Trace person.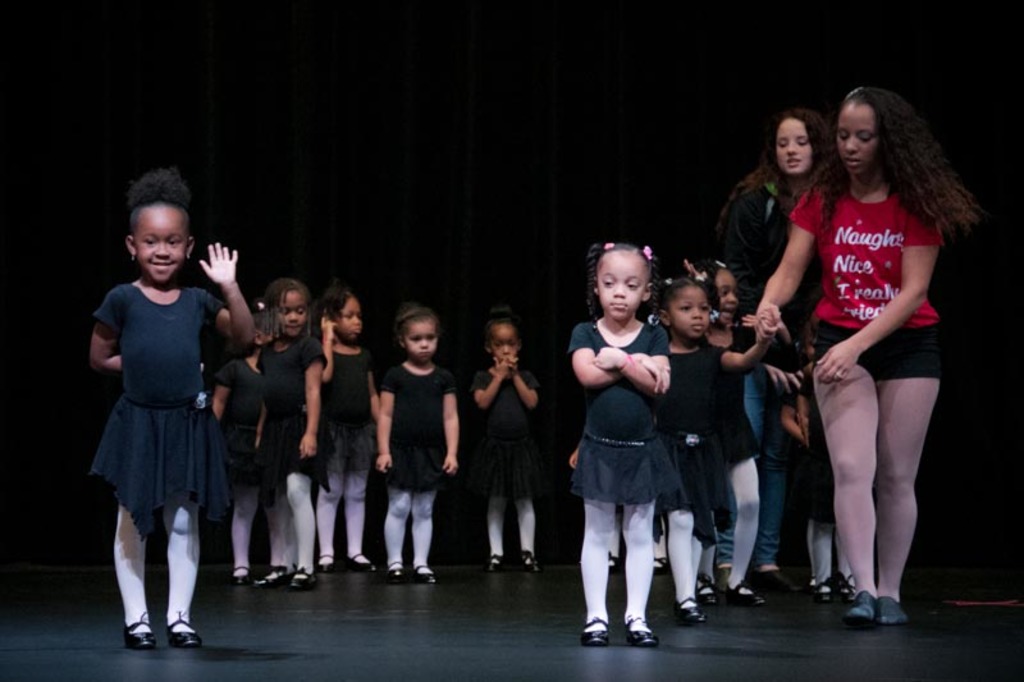
Traced to {"x1": 712, "y1": 109, "x2": 832, "y2": 596}.
